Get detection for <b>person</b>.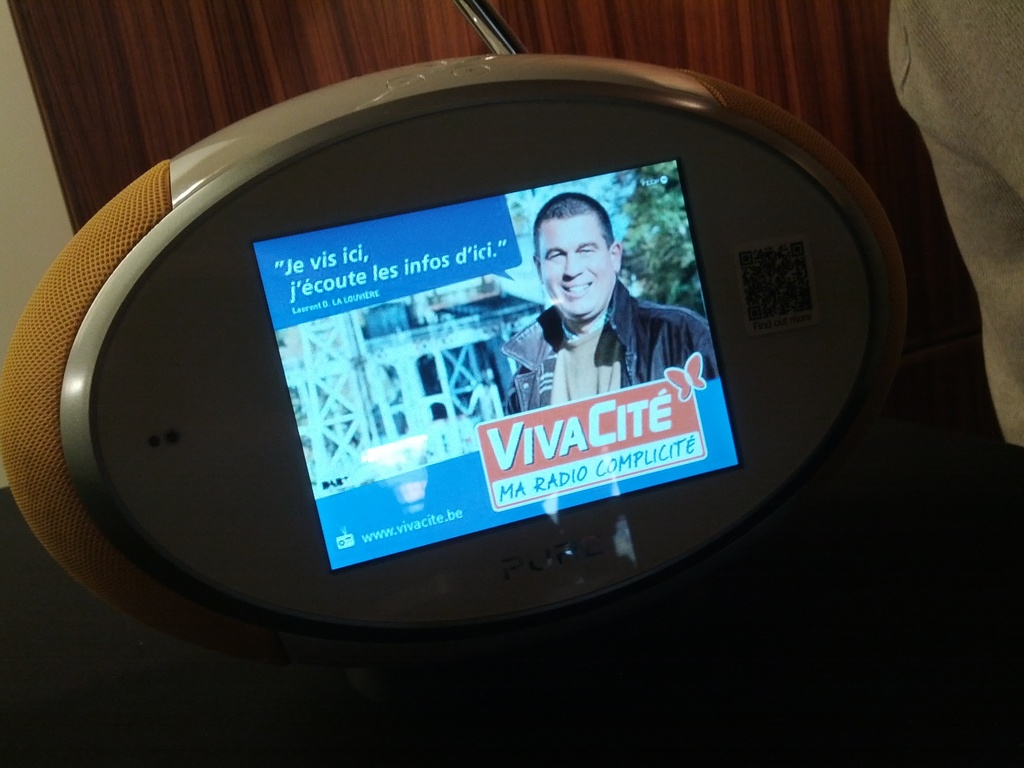
Detection: rect(499, 195, 714, 420).
